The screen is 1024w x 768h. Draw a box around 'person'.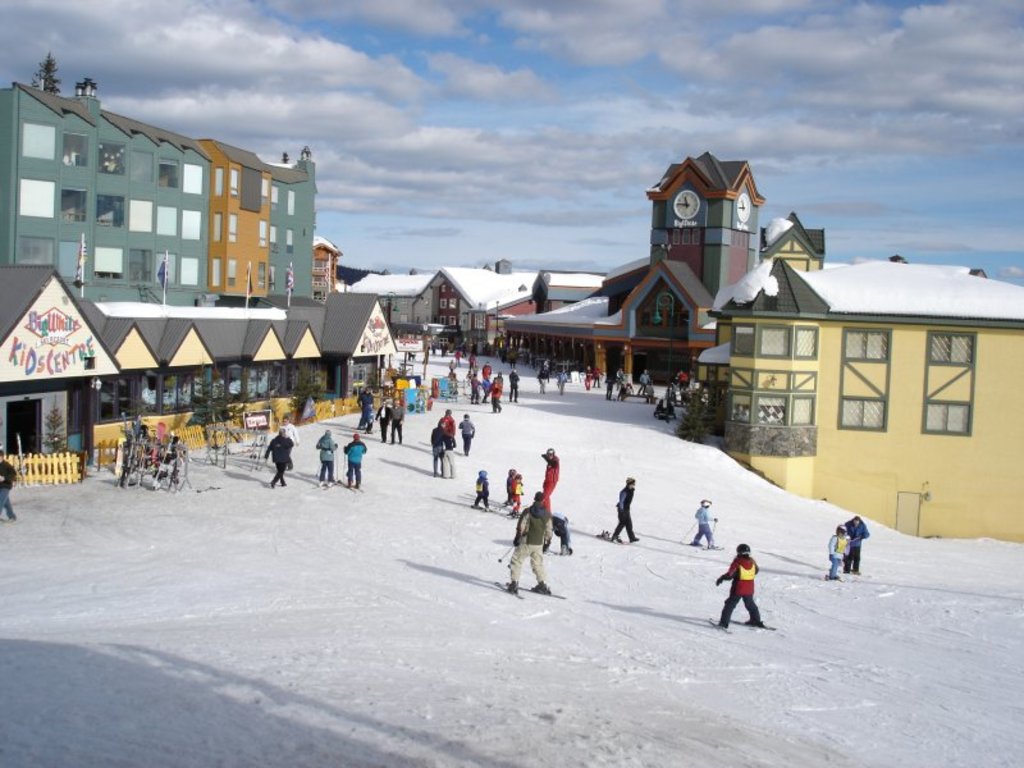
(0, 451, 15, 525).
